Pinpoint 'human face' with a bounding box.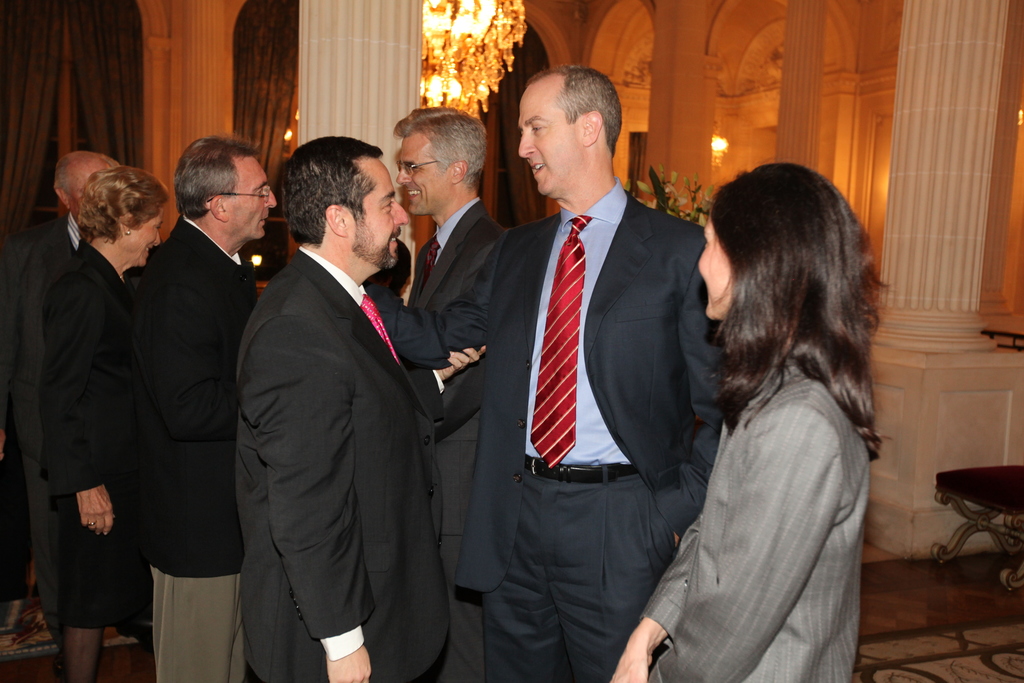
crop(345, 161, 409, 272).
